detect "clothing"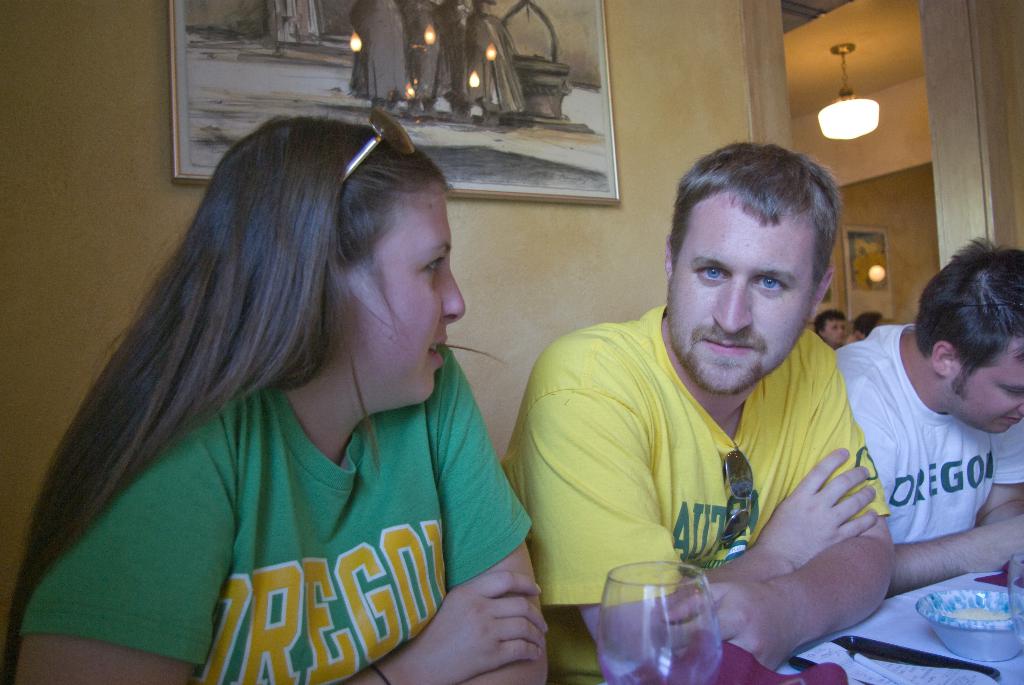
l=830, t=318, r=1023, b=549
